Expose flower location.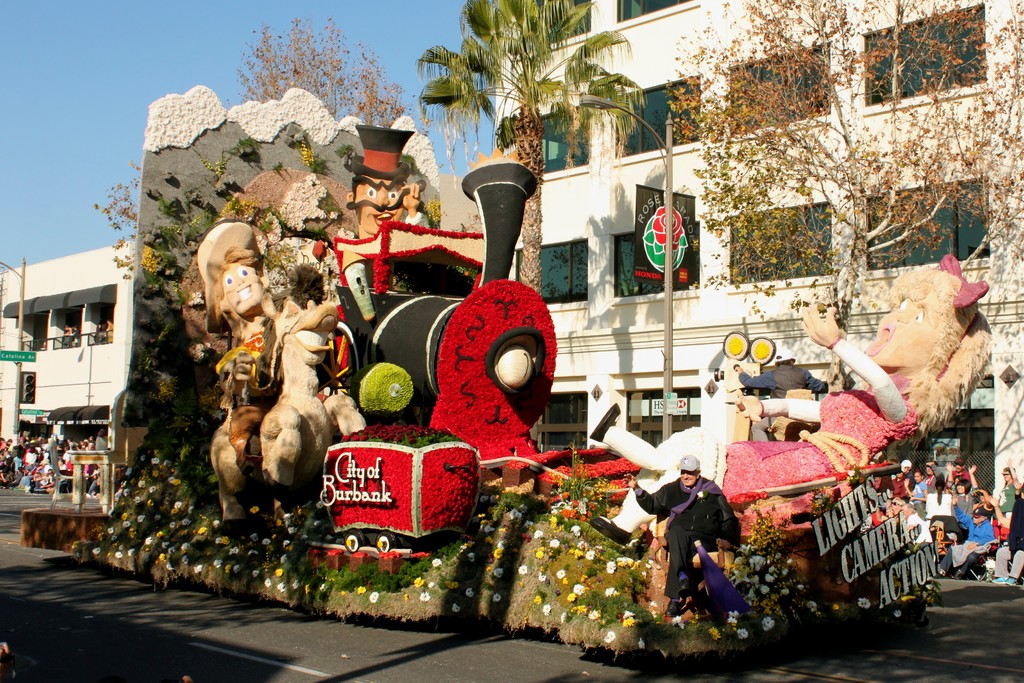
Exposed at detection(491, 593, 499, 601).
